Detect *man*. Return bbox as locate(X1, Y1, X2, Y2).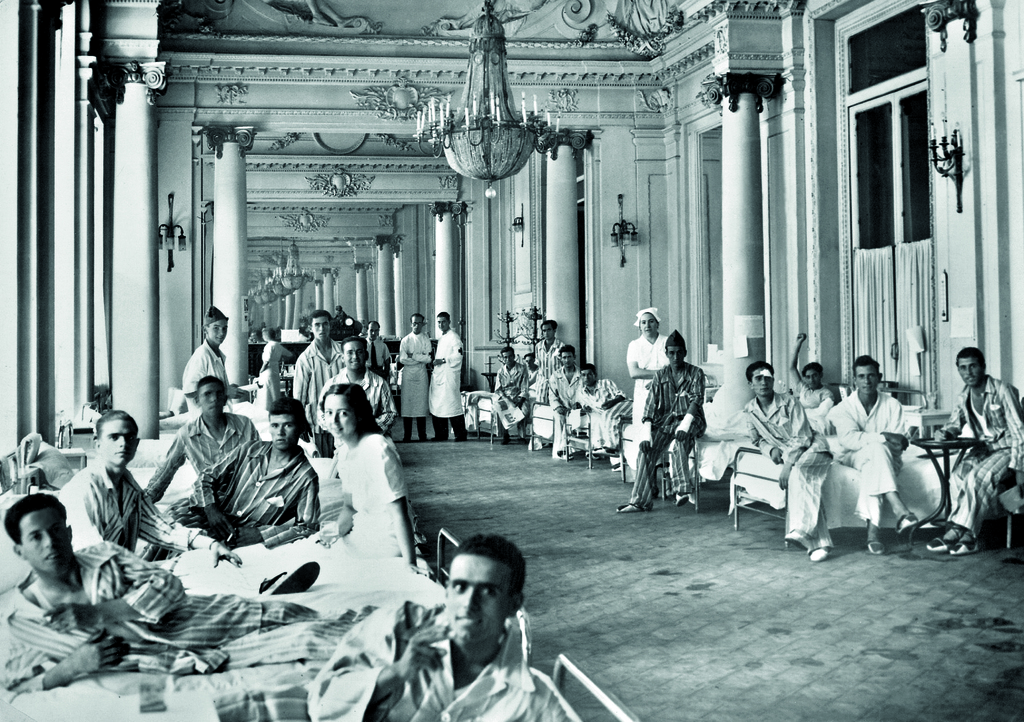
locate(134, 394, 316, 565).
